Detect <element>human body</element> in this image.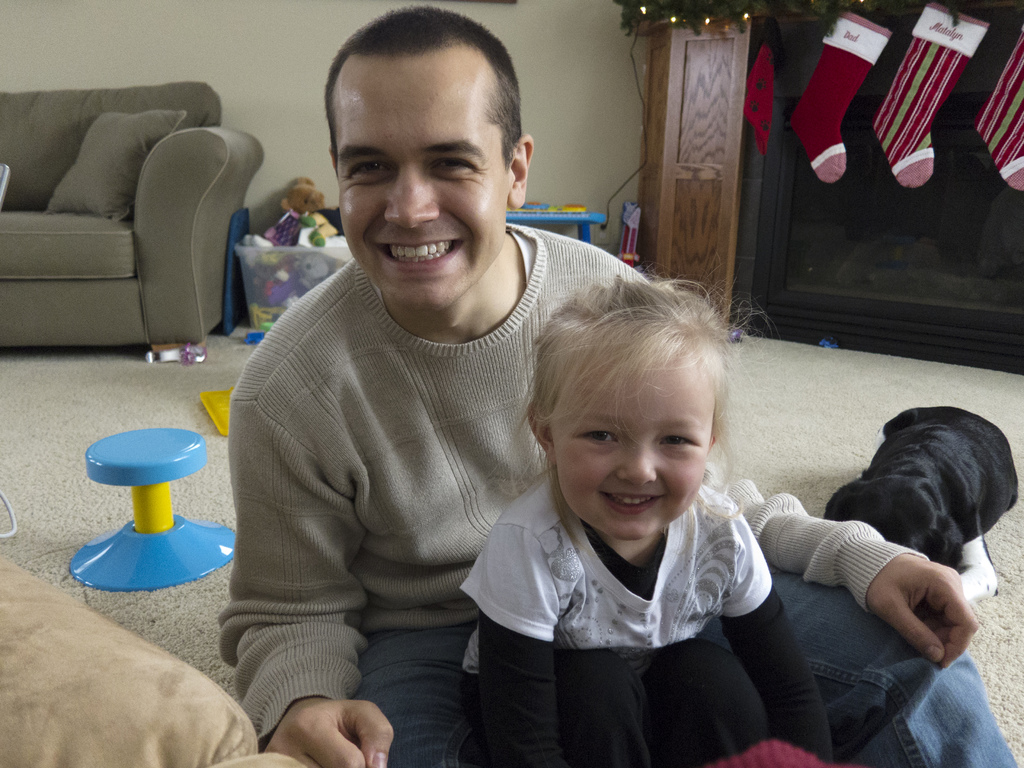
Detection: (460,474,835,760).
